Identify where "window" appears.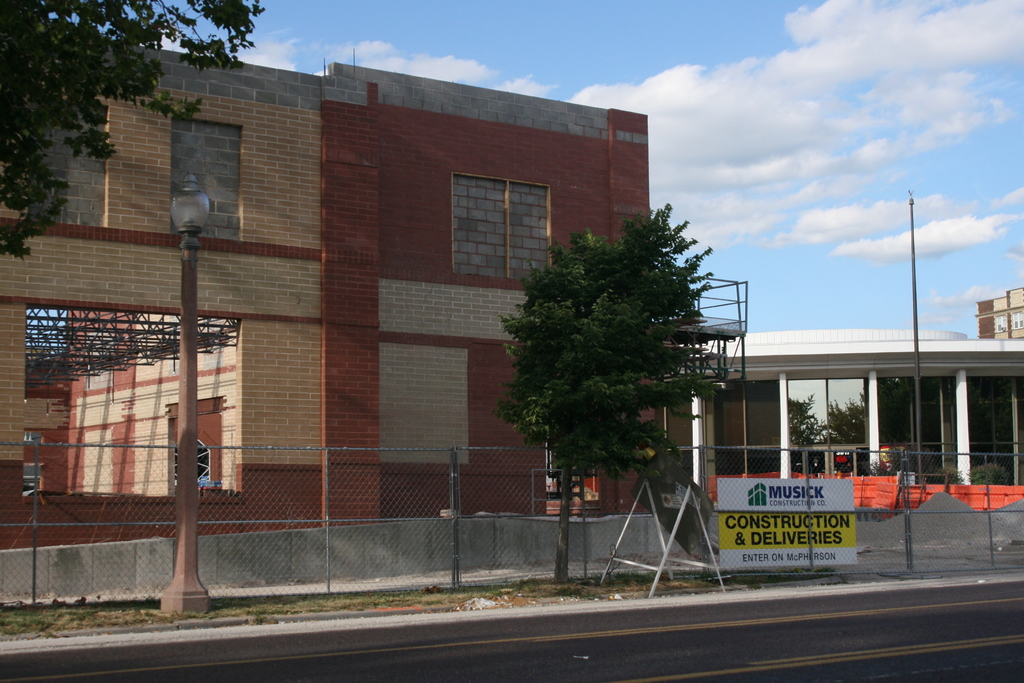
Appears at select_region(880, 372, 955, 486).
